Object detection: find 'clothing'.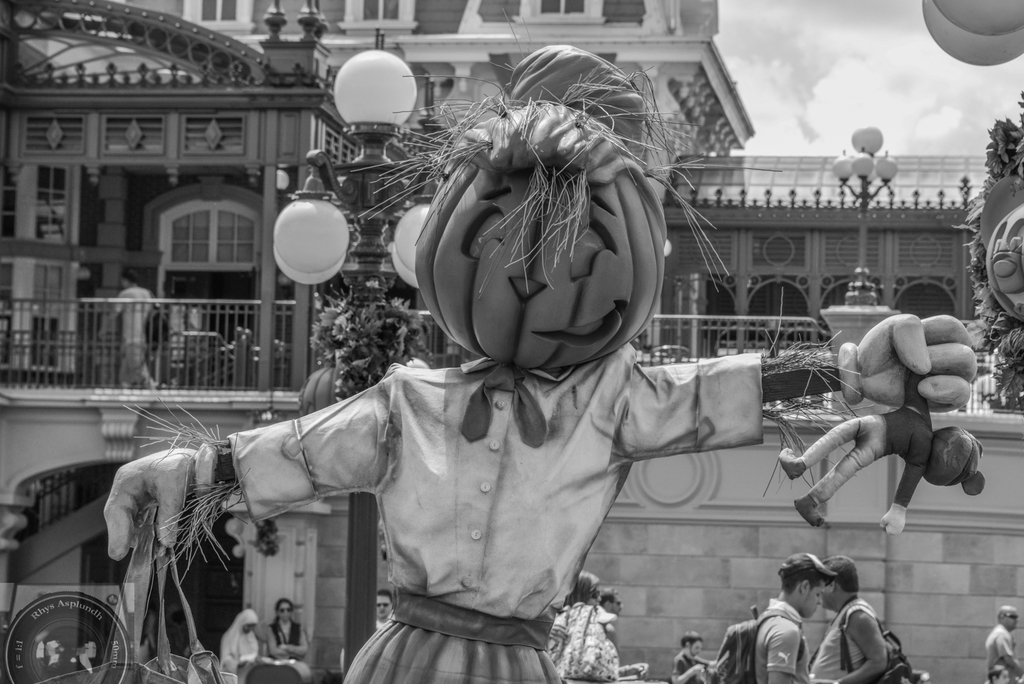
BBox(808, 593, 893, 683).
